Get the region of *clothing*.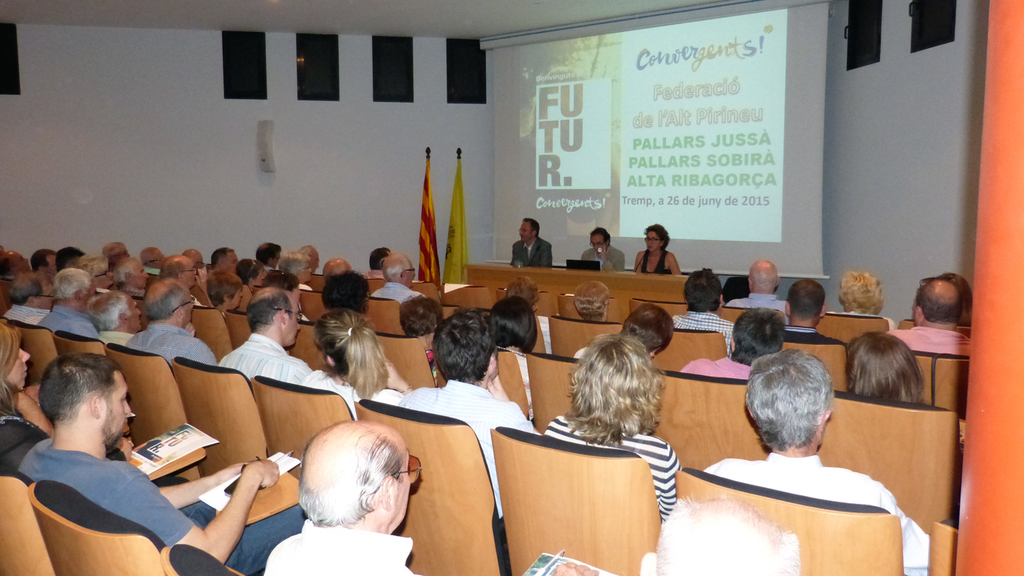
locate(726, 293, 786, 314).
